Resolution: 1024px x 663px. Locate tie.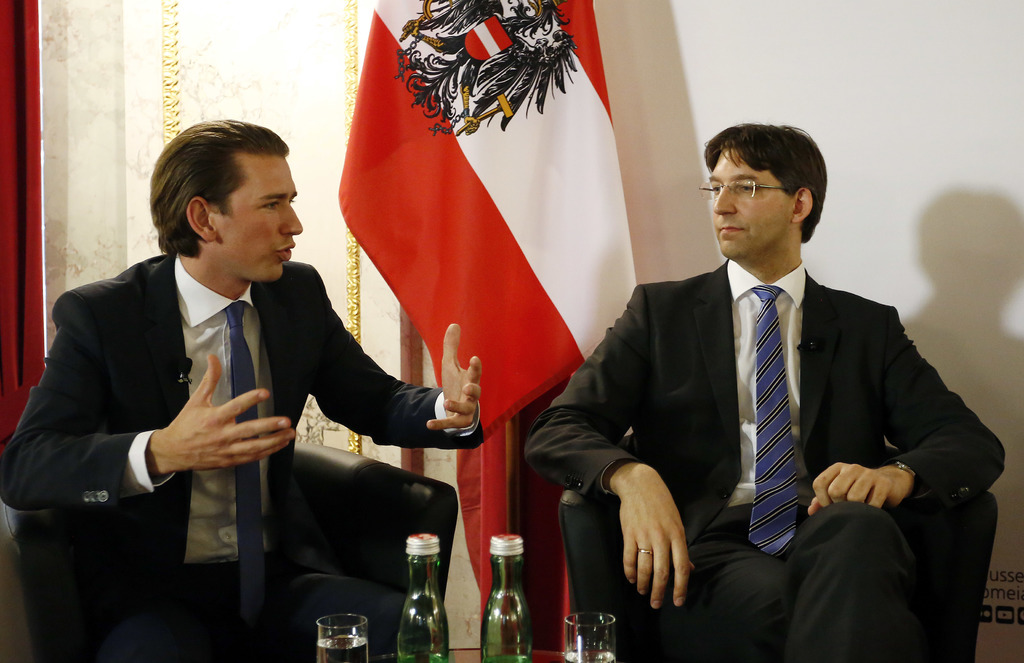
select_region(228, 306, 259, 622).
